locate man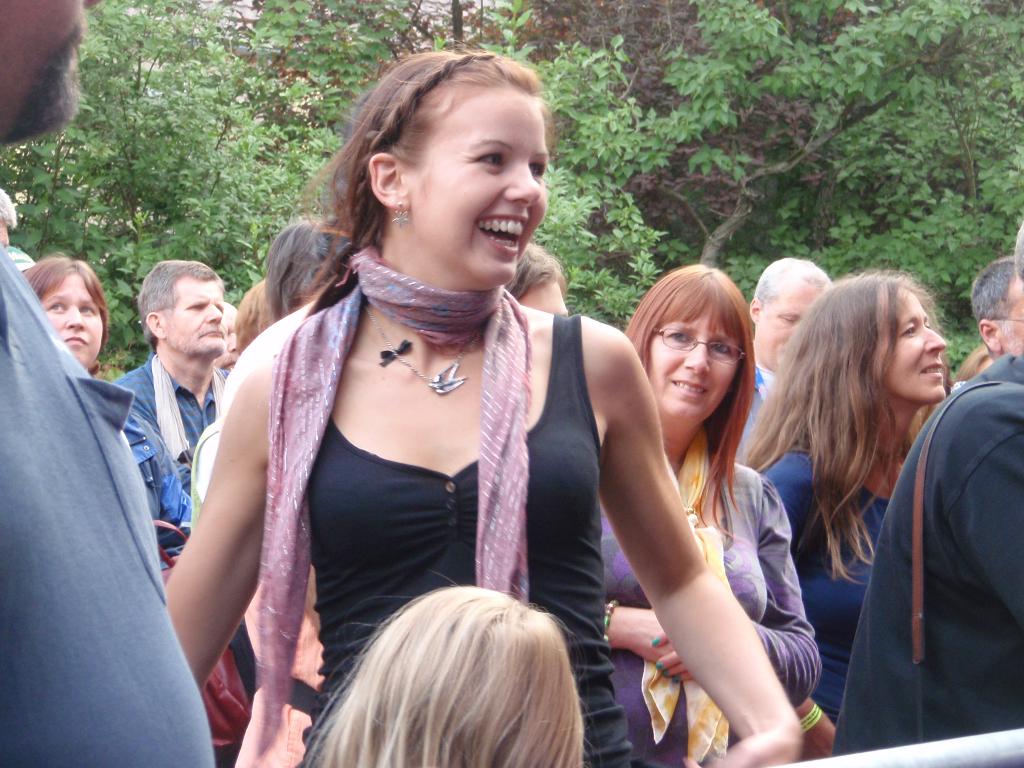
211, 305, 234, 371
